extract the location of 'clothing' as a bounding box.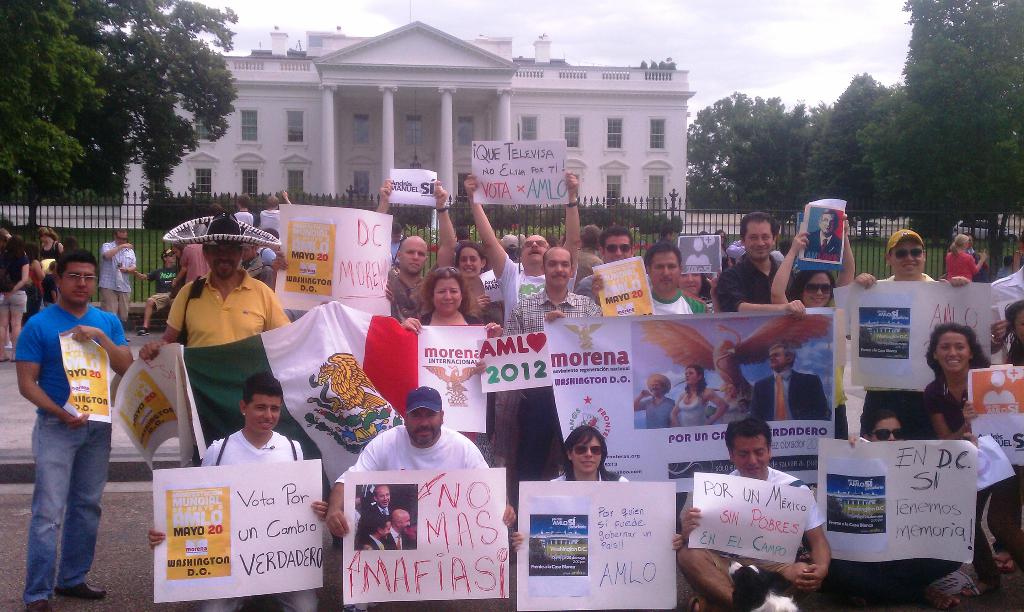
locate(722, 414, 749, 421).
